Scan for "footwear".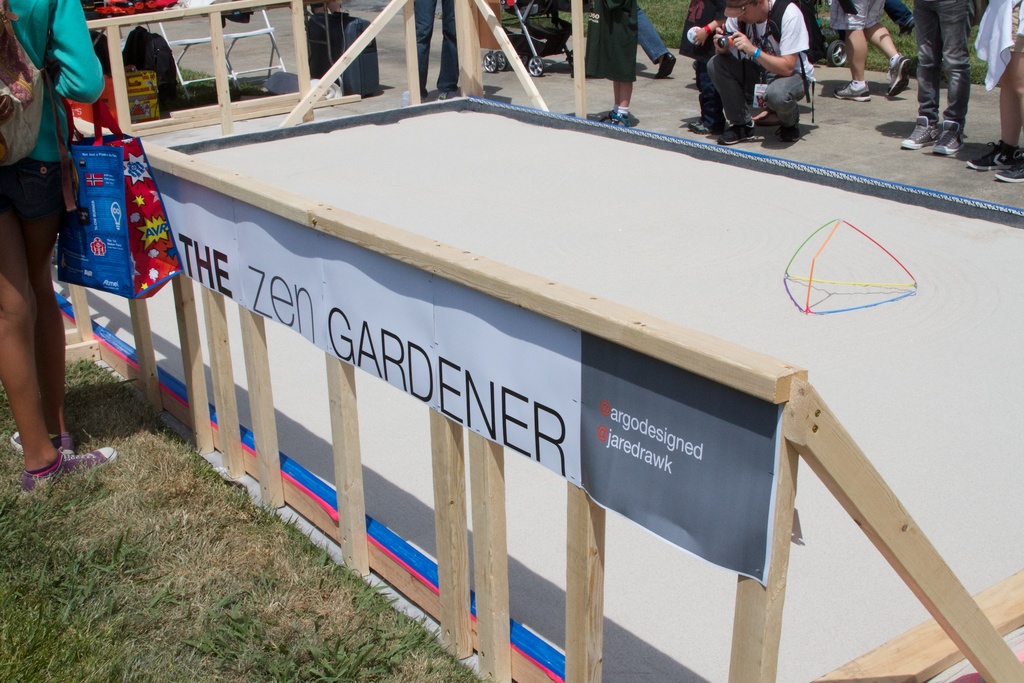
Scan result: select_region(714, 114, 756, 147).
